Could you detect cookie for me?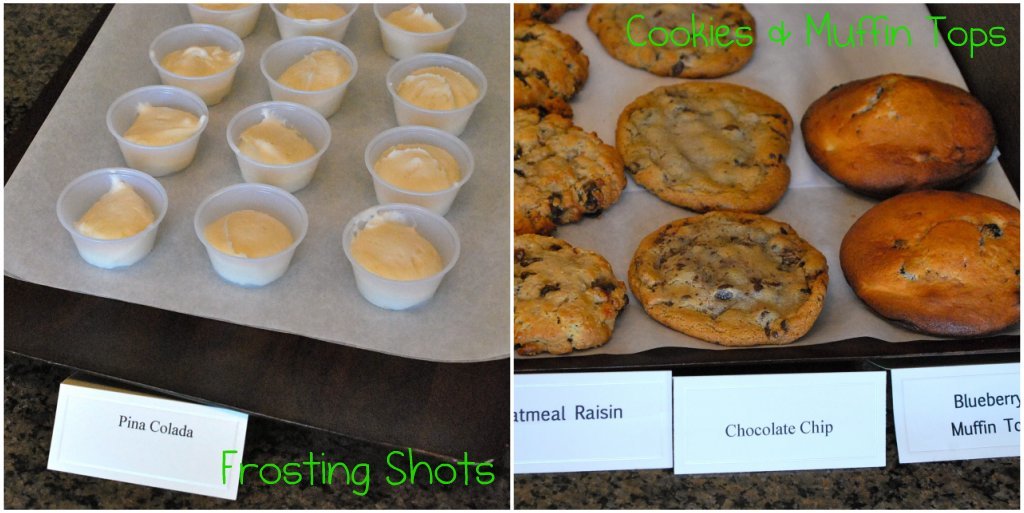
Detection result: (614,82,796,213).
